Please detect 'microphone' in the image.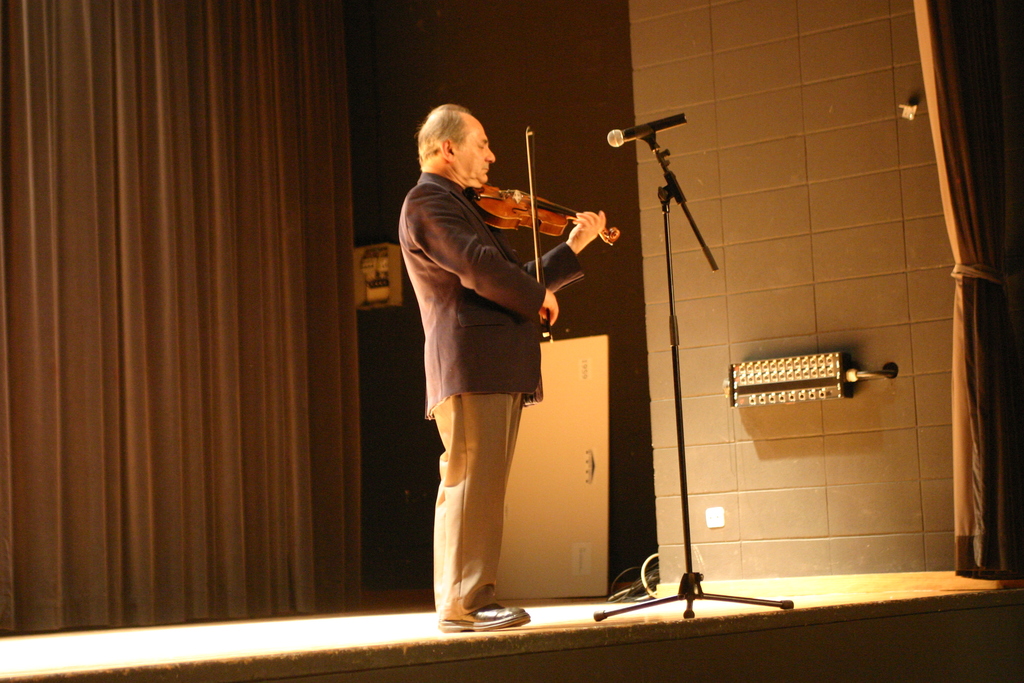
box(603, 113, 687, 149).
